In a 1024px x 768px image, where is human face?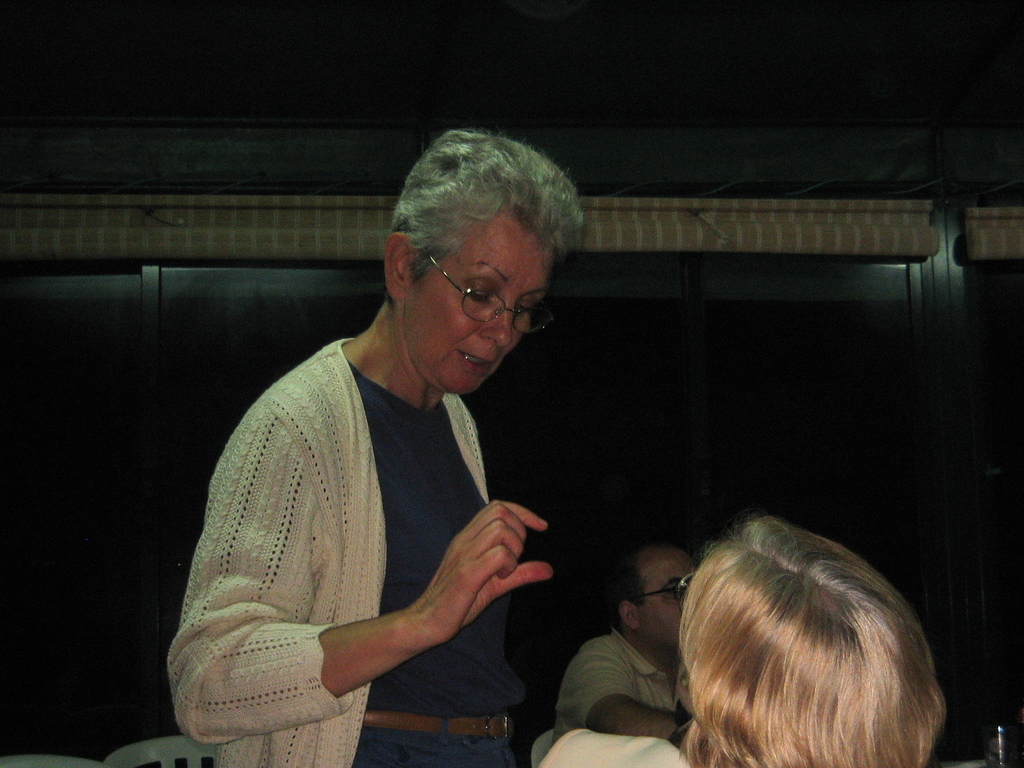
633 539 698 651.
